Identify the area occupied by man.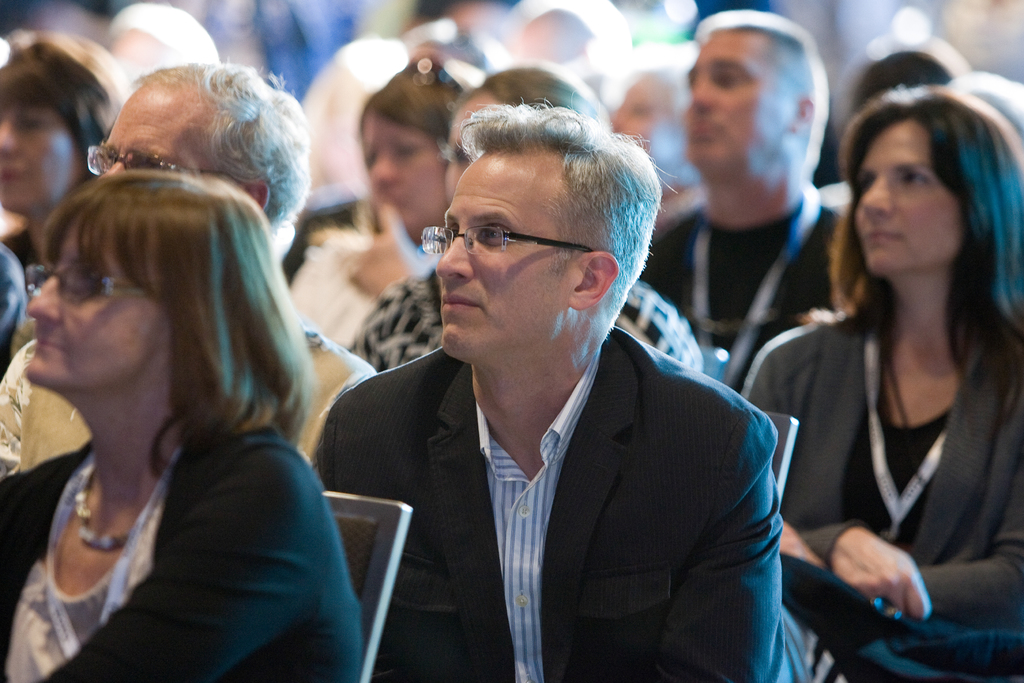
Area: [653, 13, 845, 398].
